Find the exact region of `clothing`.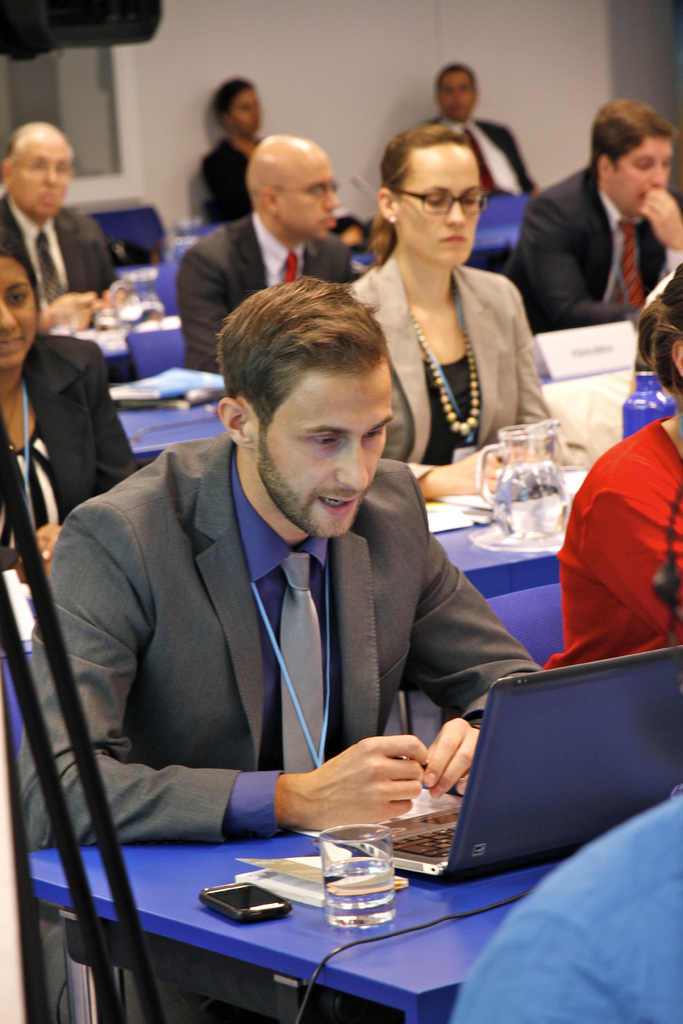
Exact region: Rect(174, 210, 344, 372).
